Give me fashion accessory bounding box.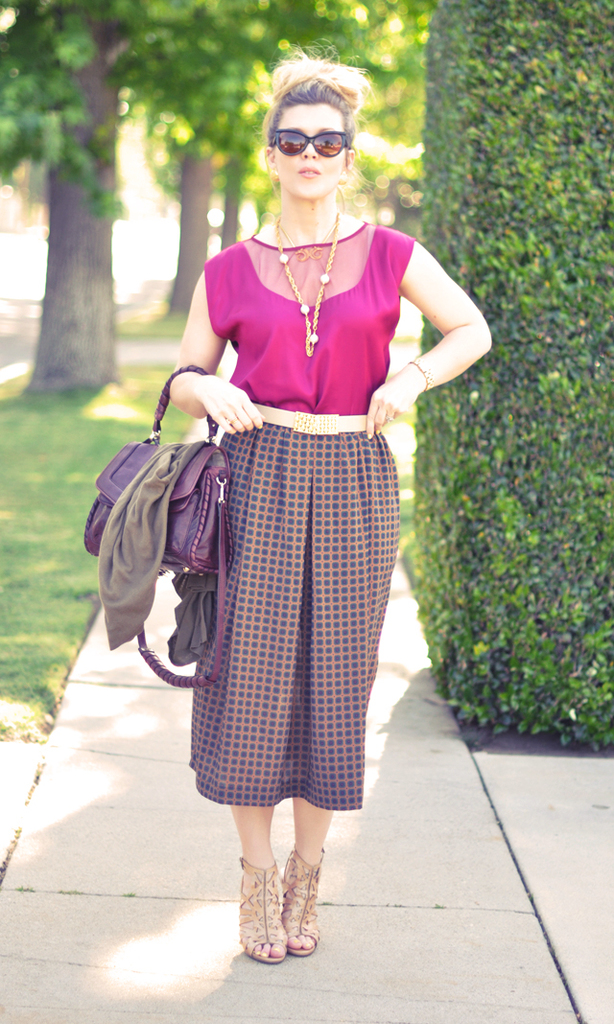
(x1=83, y1=362, x2=232, y2=688).
